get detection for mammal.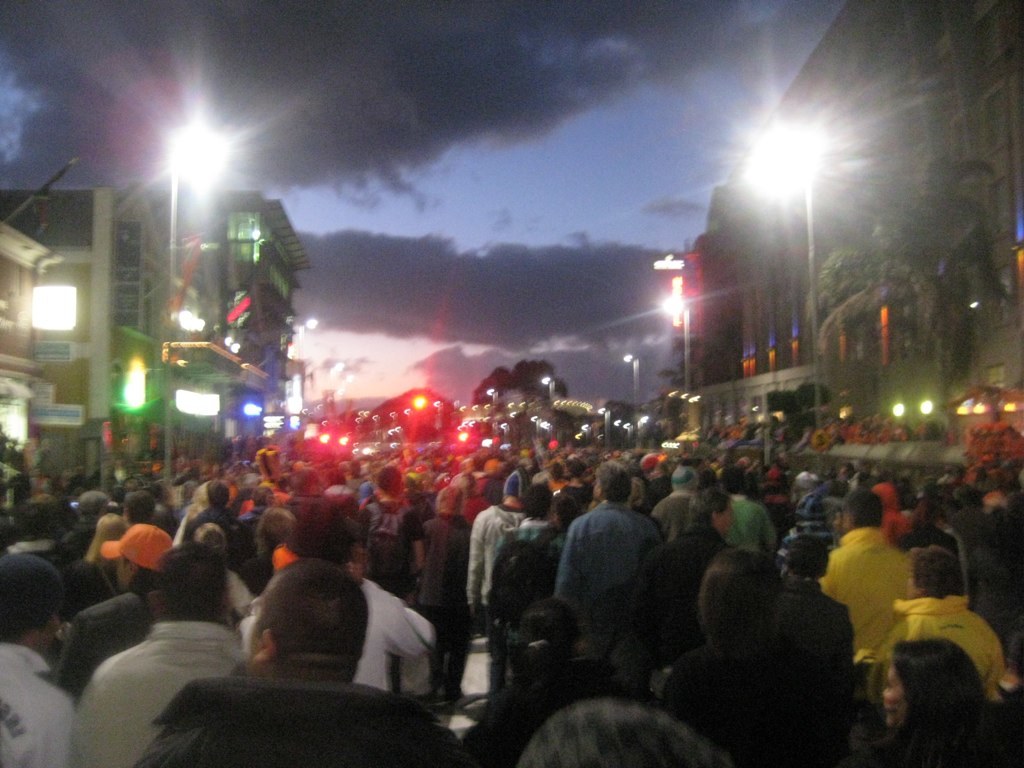
Detection: box(145, 547, 465, 767).
